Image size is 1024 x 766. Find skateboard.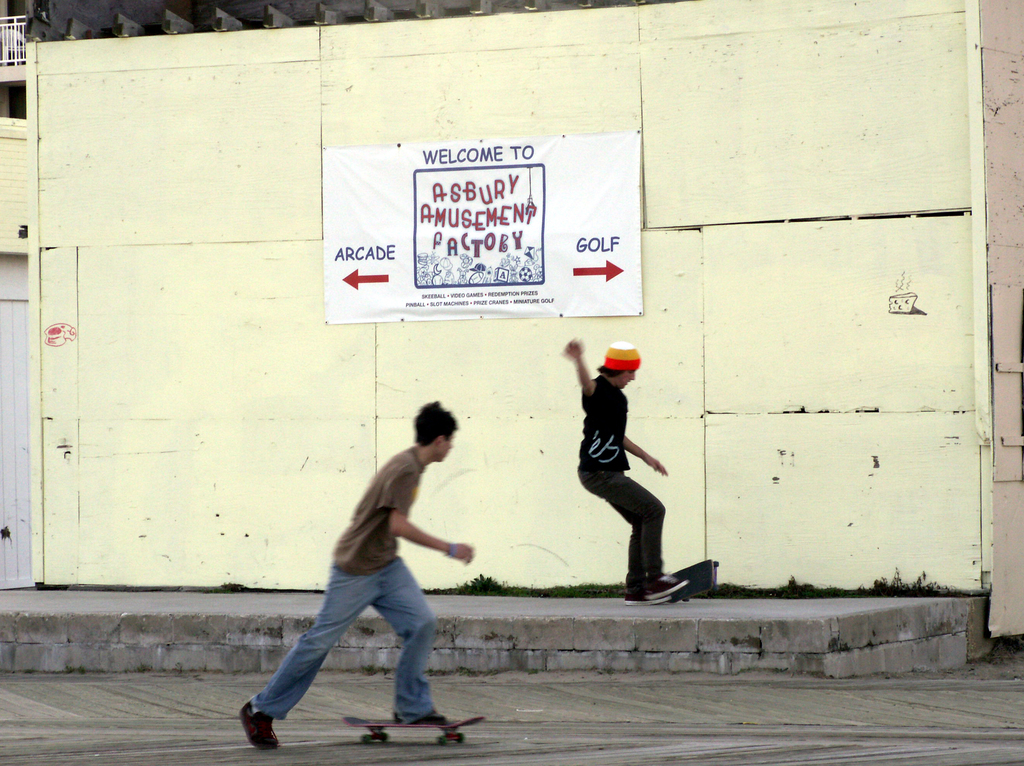
[340, 713, 486, 746].
